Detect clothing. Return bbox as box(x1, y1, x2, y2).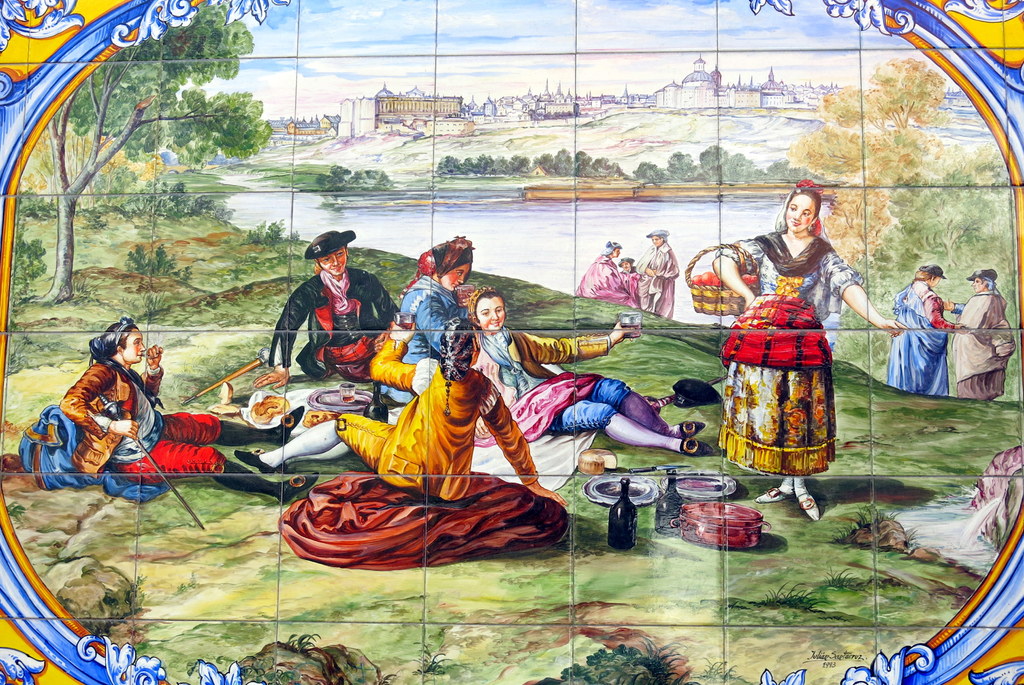
box(61, 361, 149, 471).
